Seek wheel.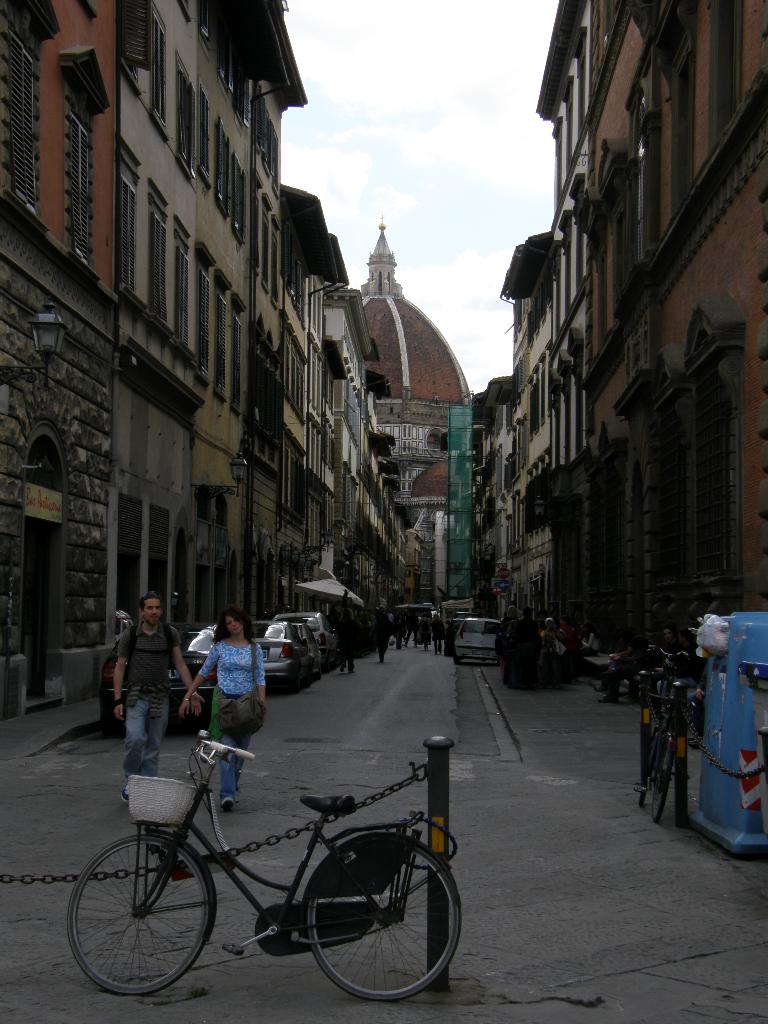
Rect(295, 836, 445, 998).
